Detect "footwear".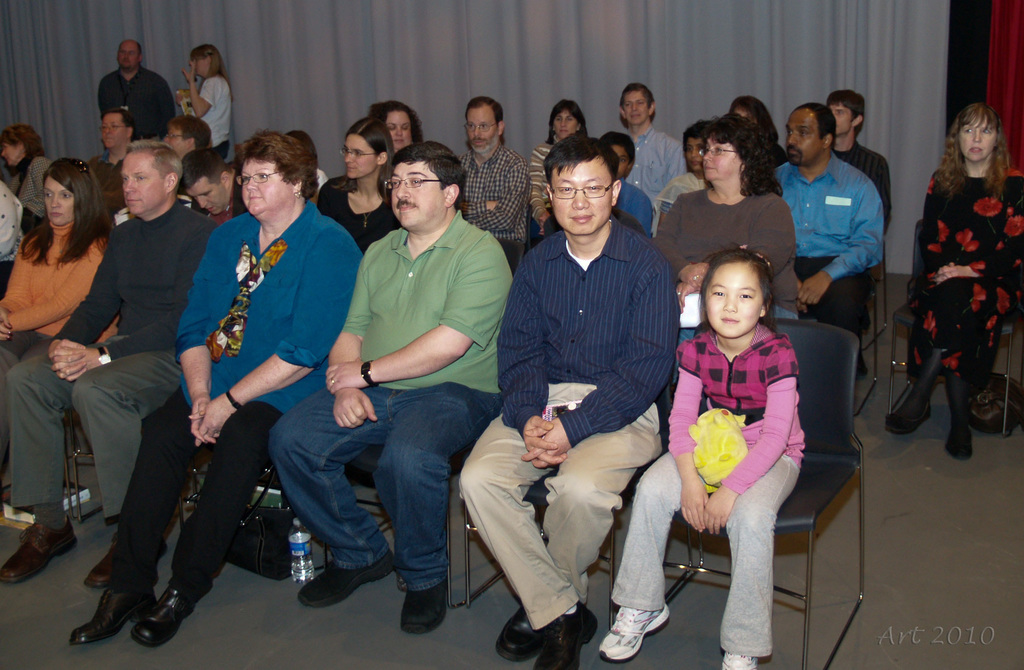
Detected at (883, 395, 937, 433).
